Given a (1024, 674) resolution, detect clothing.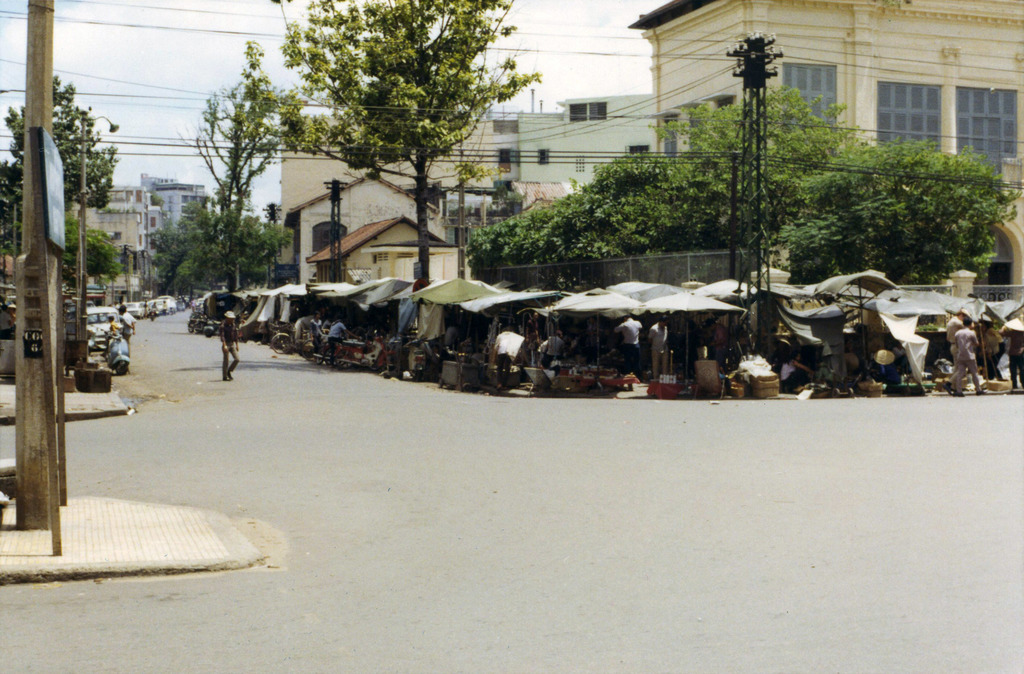
326:335:344:369.
